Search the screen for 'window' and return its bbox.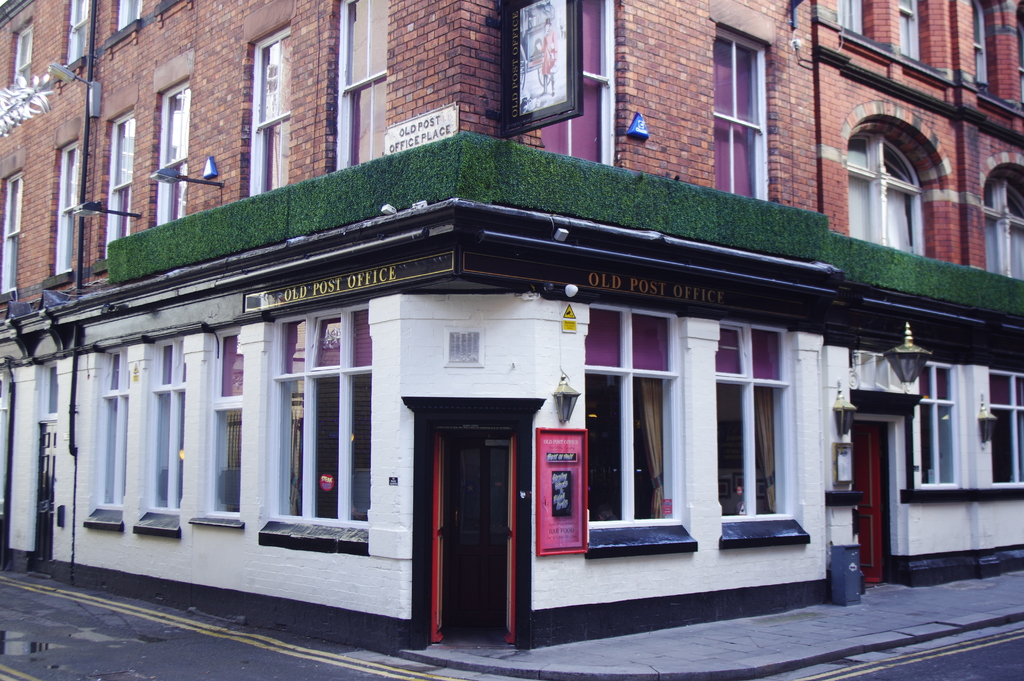
Found: (x1=964, y1=0, x2=995, y2=81).
